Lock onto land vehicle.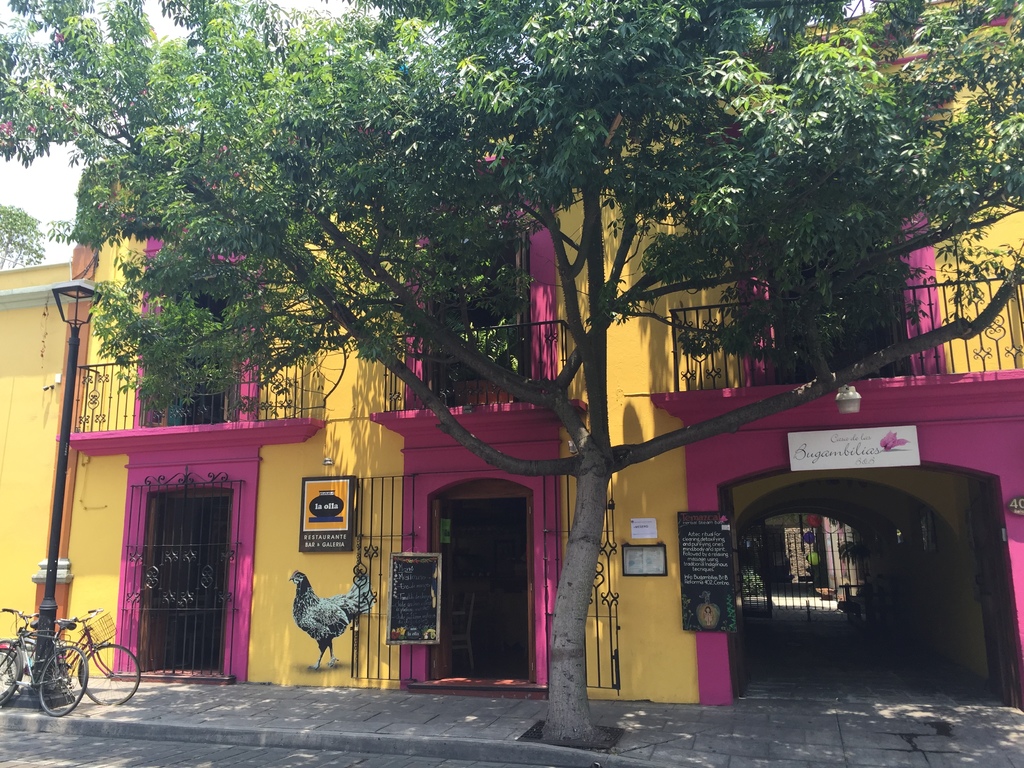
Locked: x1=0, y1=607, x2=90, y2=715.
